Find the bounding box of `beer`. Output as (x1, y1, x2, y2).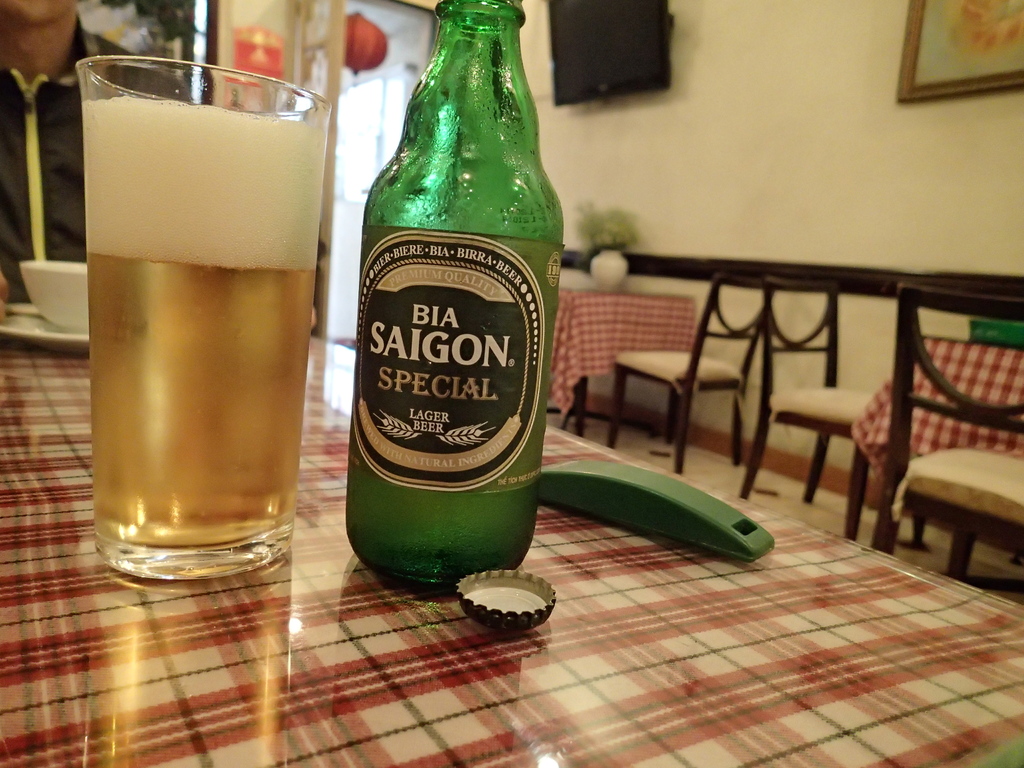
(81, 90, 333, 552).
